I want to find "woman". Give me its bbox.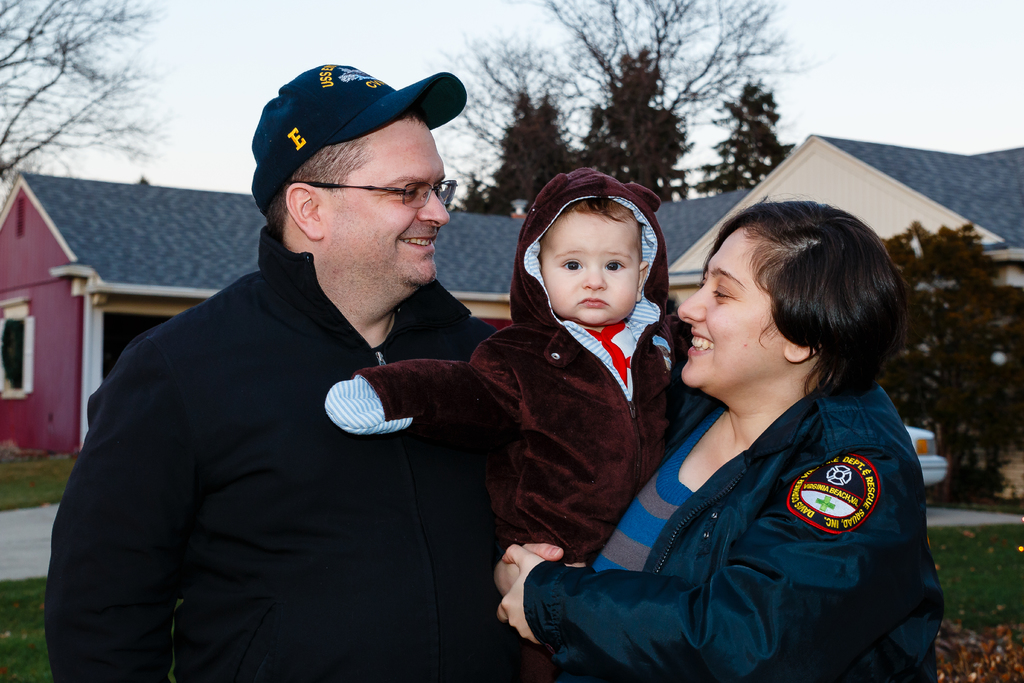
[x1=535, y1=188, x2=957, y2=682].
